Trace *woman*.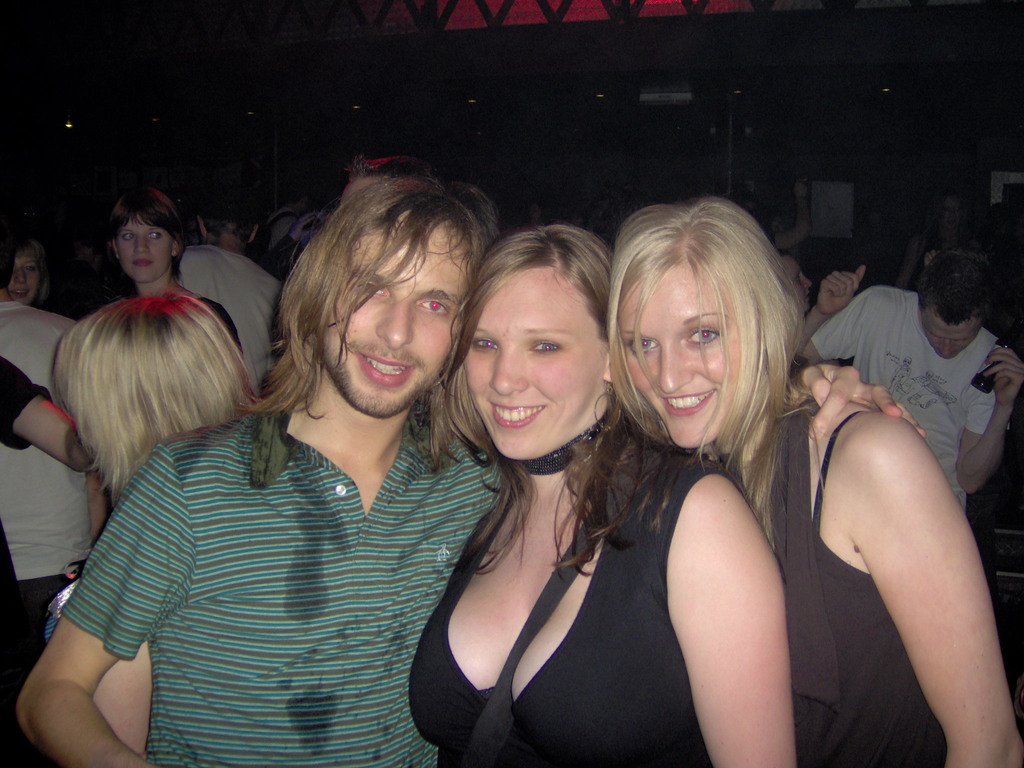
Traced to pyautogui.locateOnScreen(35, 296, 252, 767).
